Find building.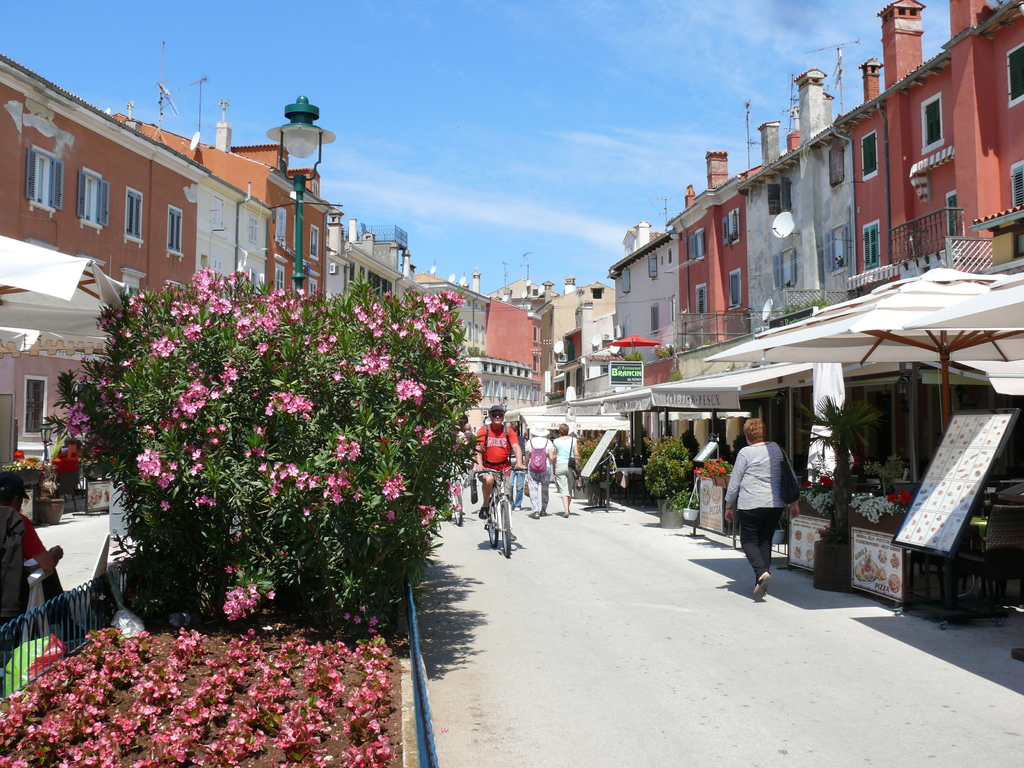
bbox(409, 269, 559, 451).
